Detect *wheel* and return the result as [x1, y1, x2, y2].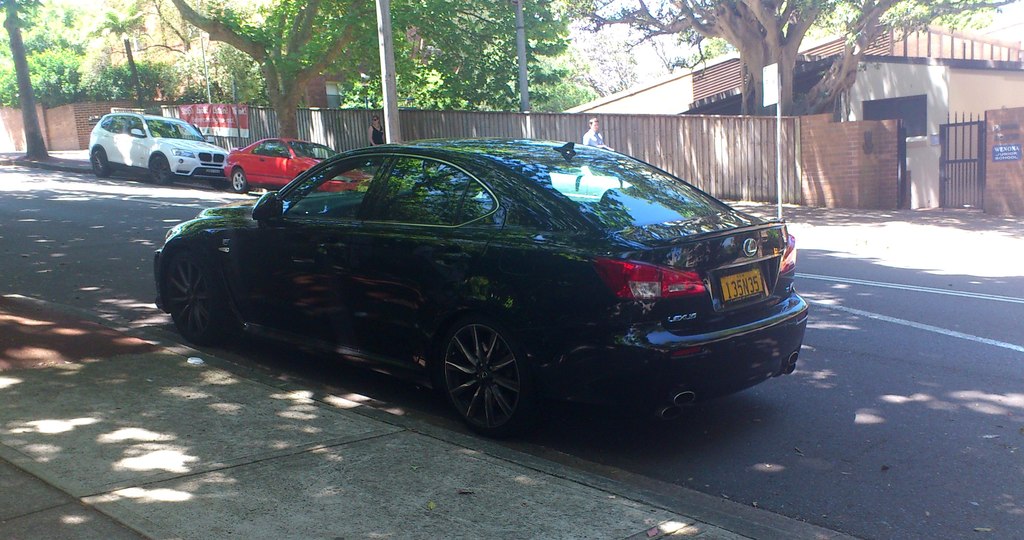
[436, 313, 520, 392].
